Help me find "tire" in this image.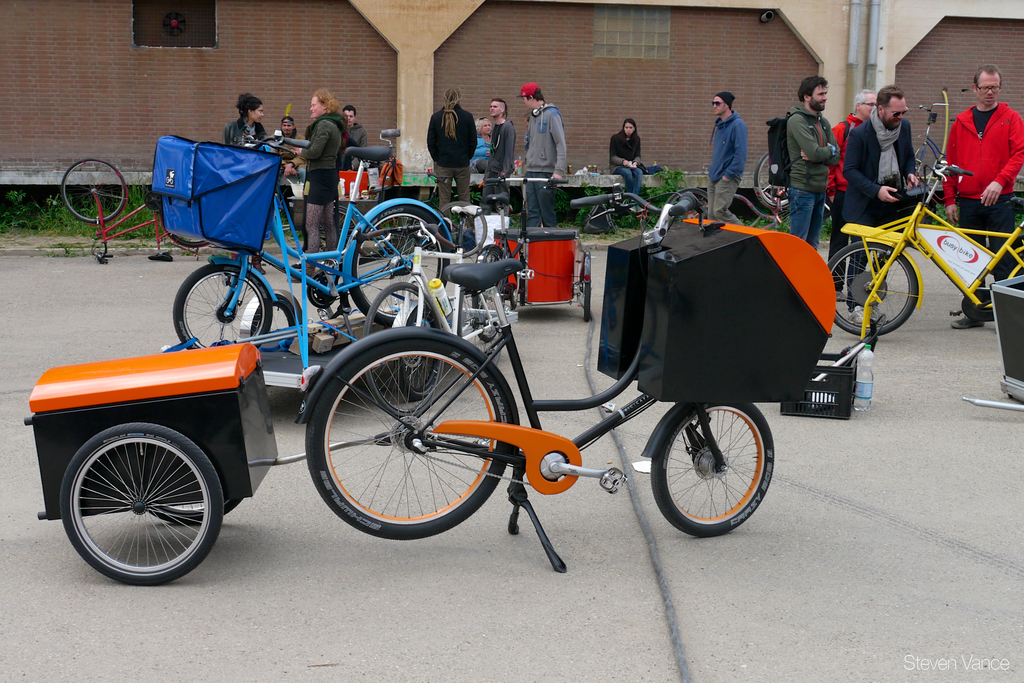
Found it: box(168, 233, 211, 251).
